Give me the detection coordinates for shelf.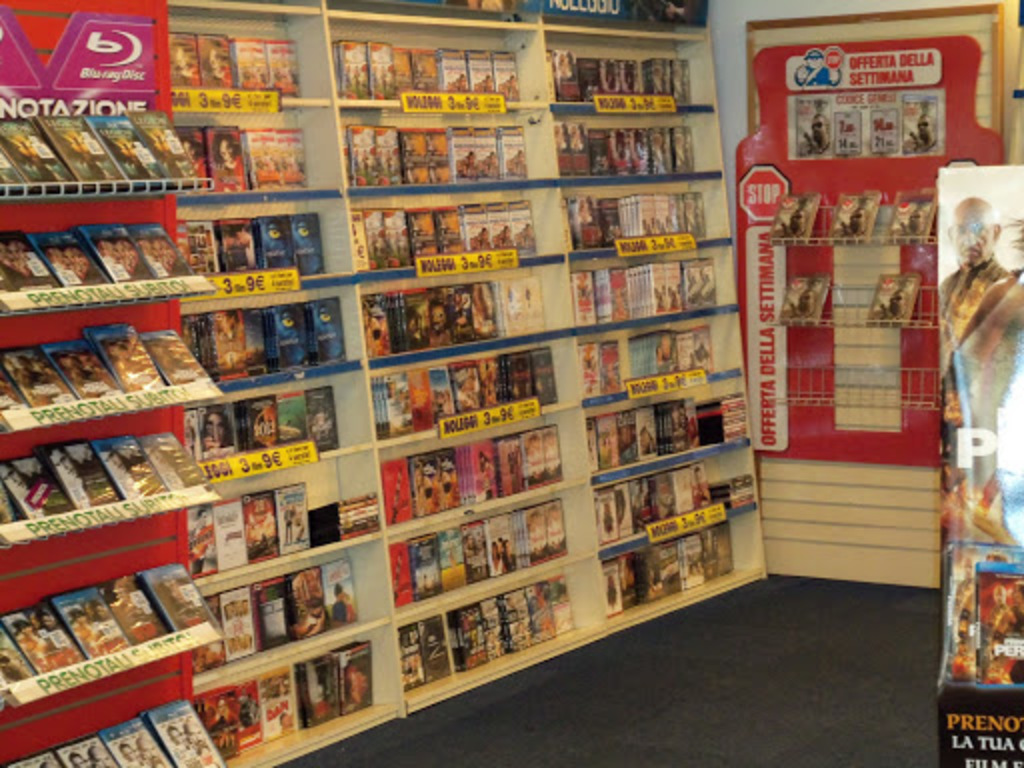
rect(348, 106, 566, 188).
